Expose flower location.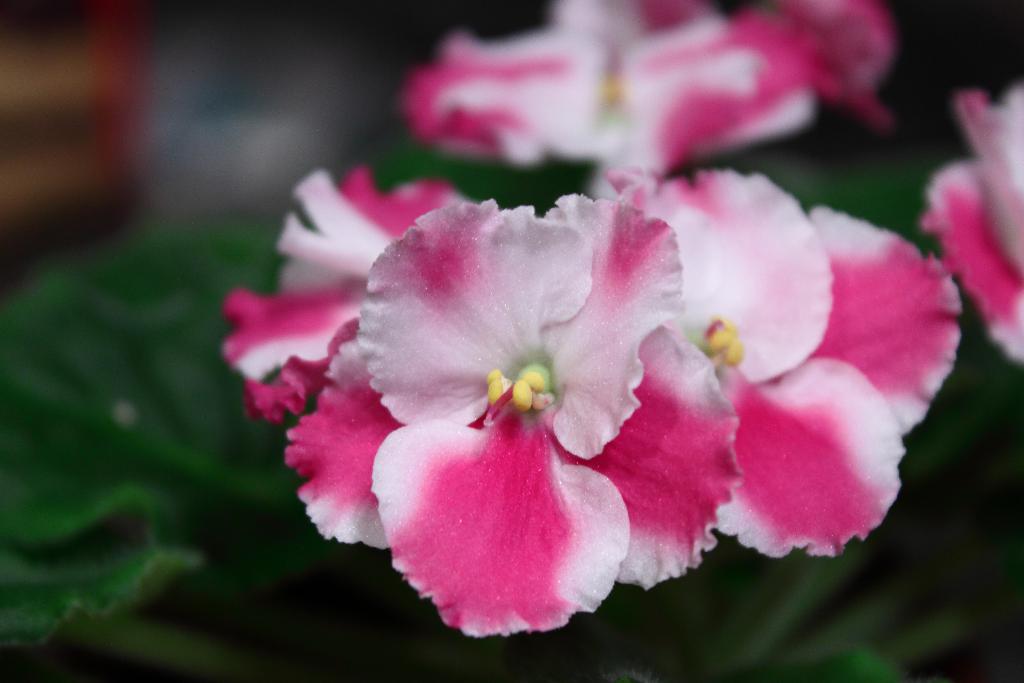
Exposed at 262, 178, 782, 625.
